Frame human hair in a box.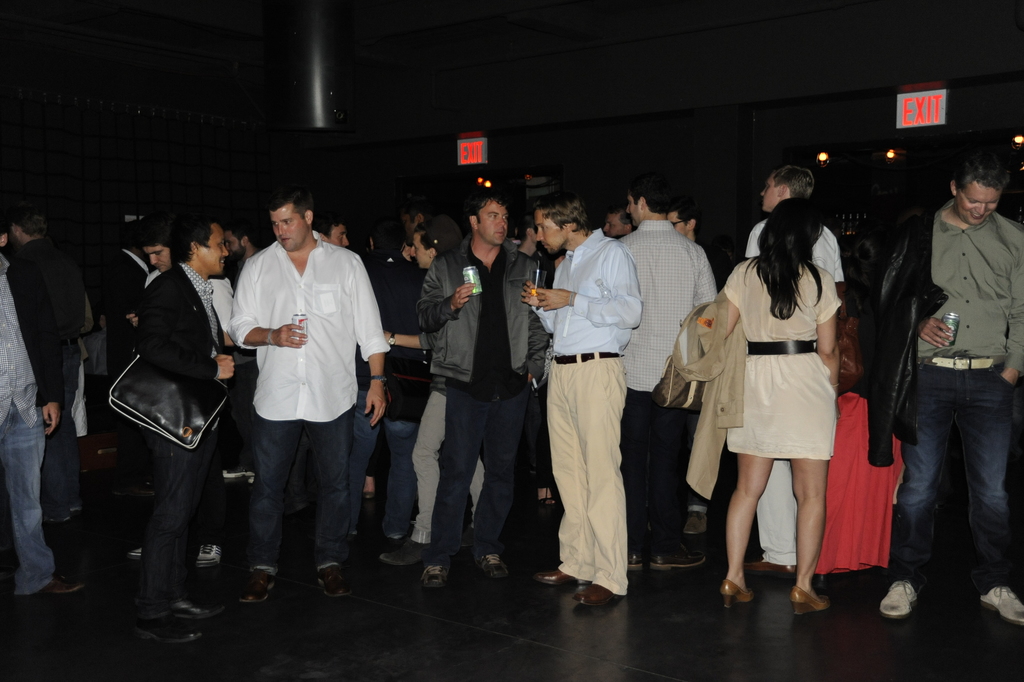
601/200/639/232.
